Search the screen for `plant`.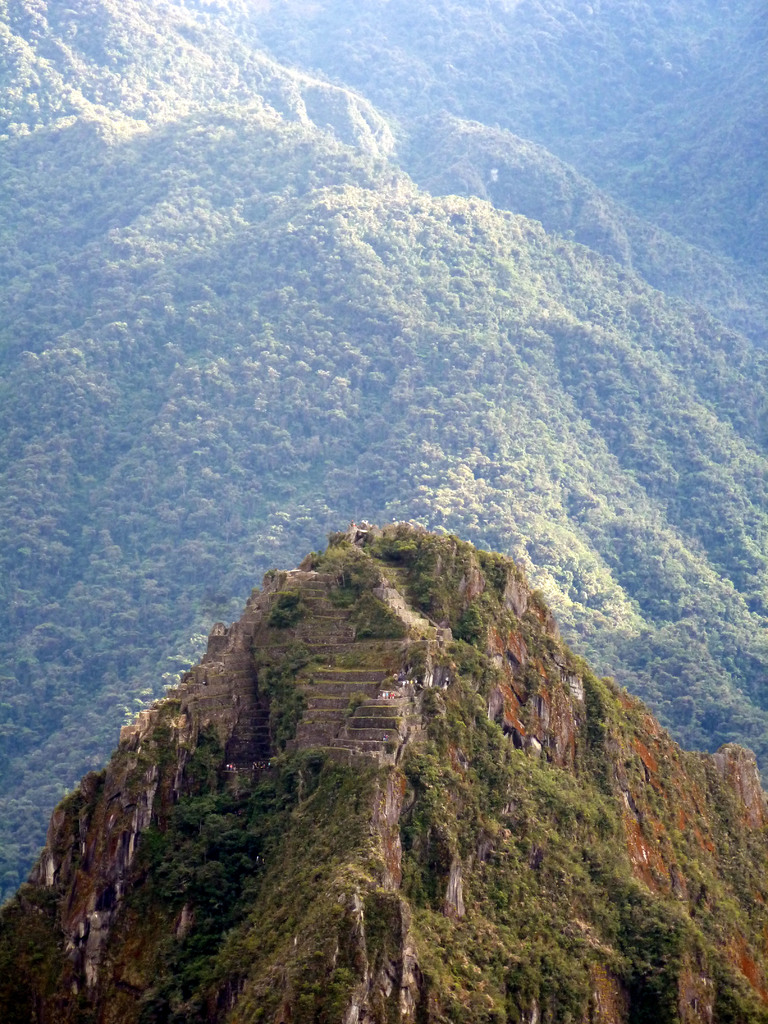
Found at 344 548 381 592.
